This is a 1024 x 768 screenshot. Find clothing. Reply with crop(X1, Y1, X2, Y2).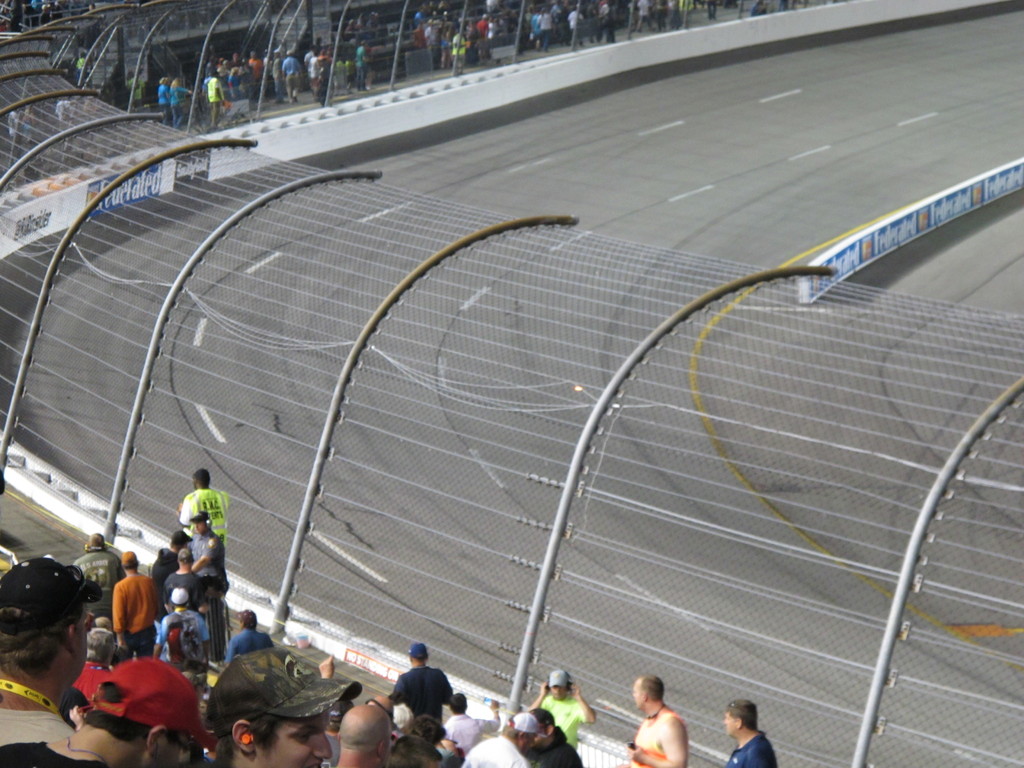
crop(282, 61, 300, 97).
